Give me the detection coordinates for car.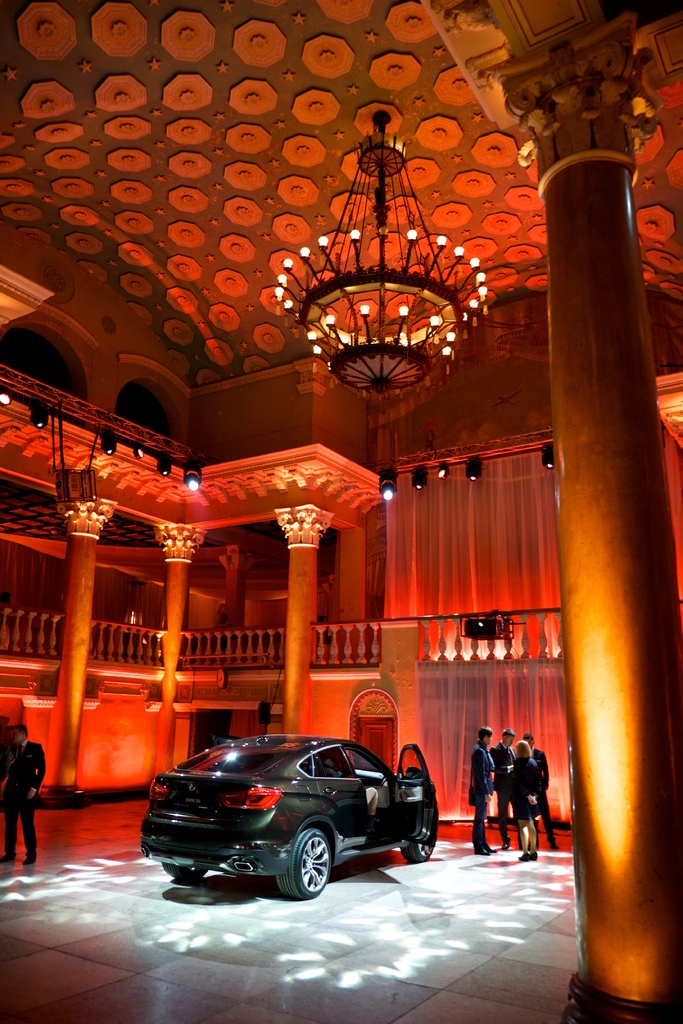
select_region(140, 734, 435, 893).
